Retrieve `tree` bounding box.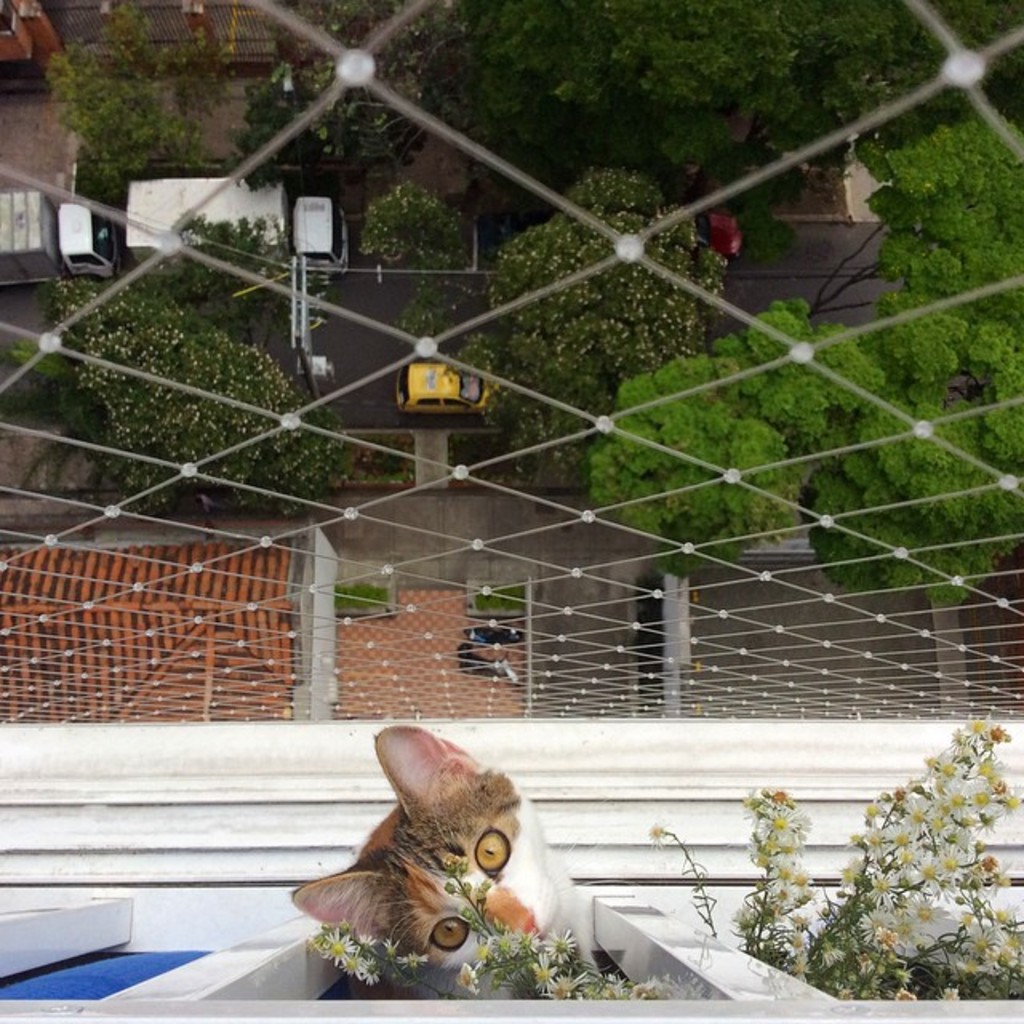
Bounding box: 451,0,1022,186.
